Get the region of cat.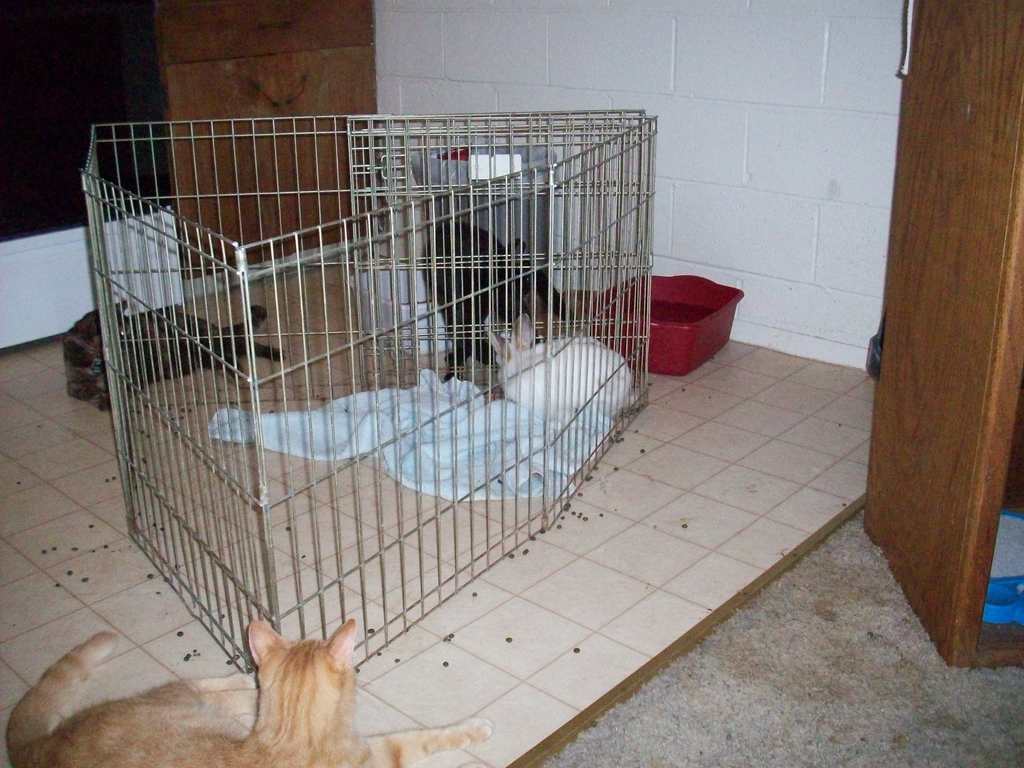
locate(60, 294, 292, 420).
